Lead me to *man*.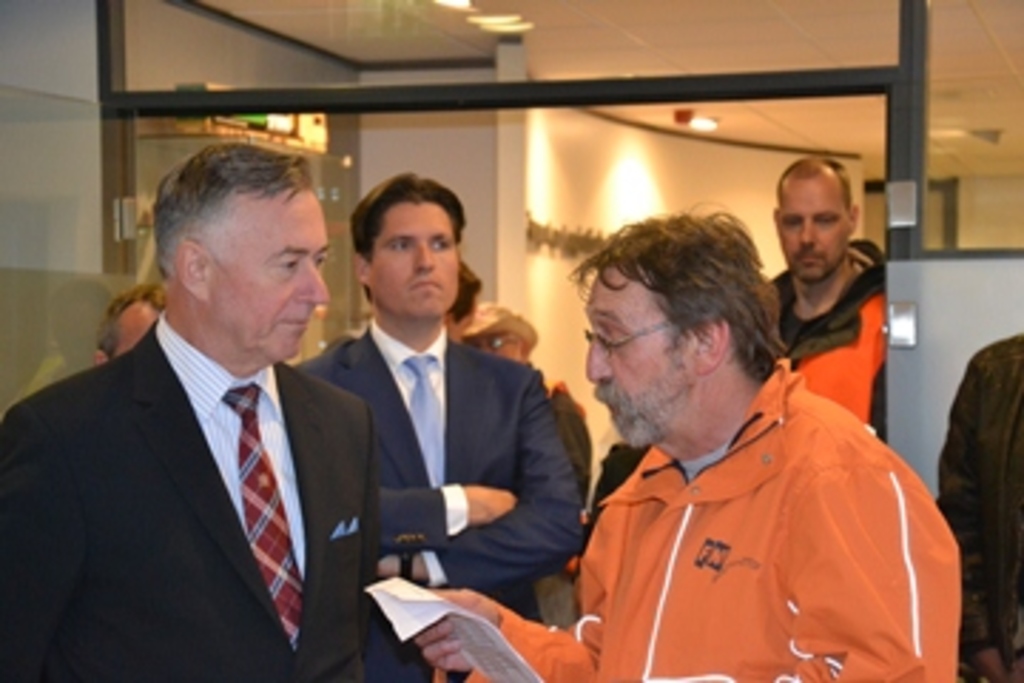
Lead to [85,279,168,359].
